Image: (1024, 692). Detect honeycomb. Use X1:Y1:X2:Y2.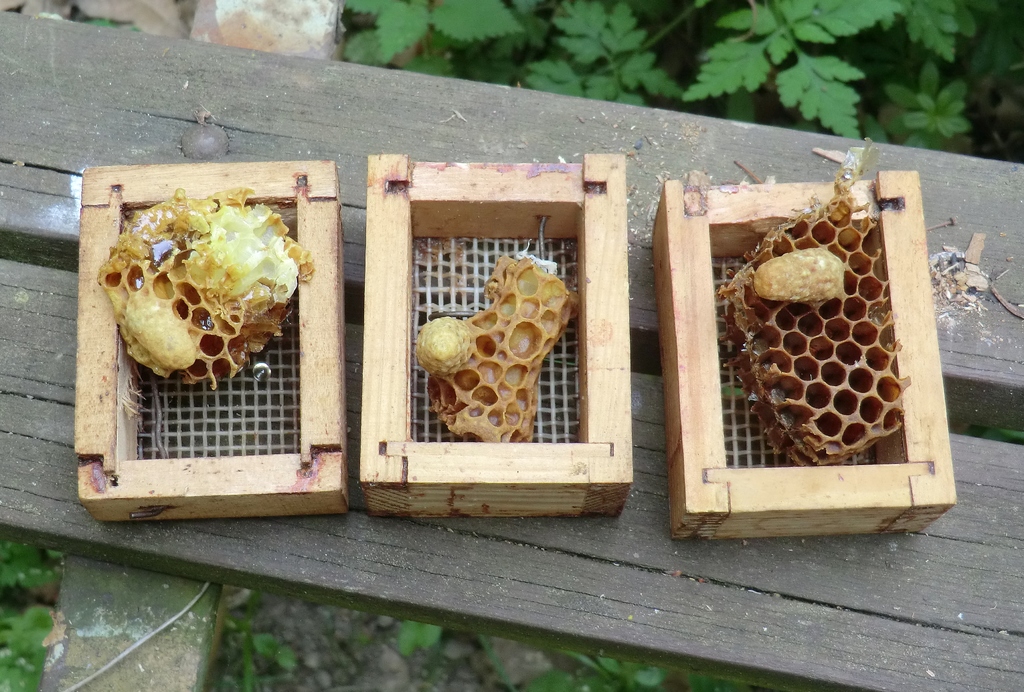
724:189:899:461.
